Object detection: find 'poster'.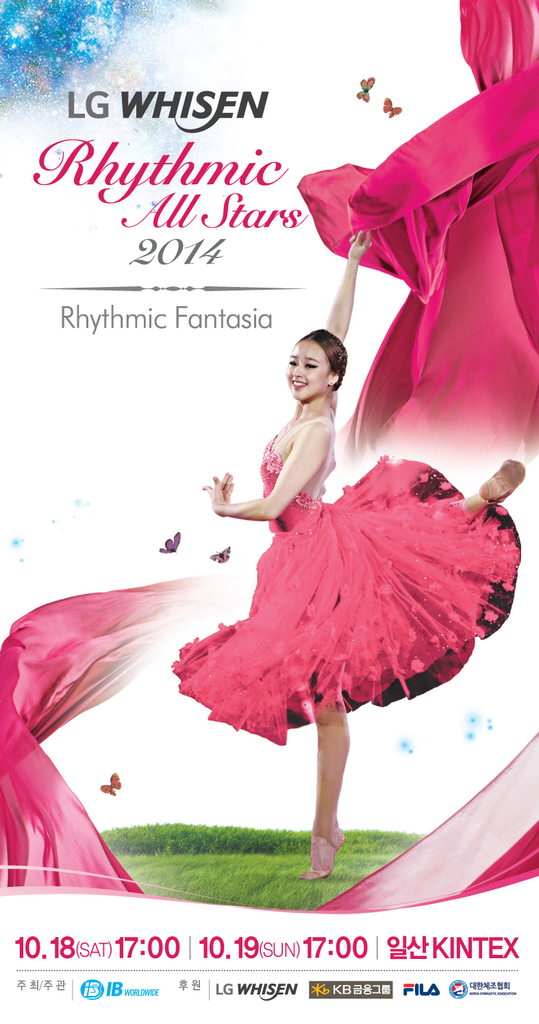
detection(0, 0, 538, 1023).
